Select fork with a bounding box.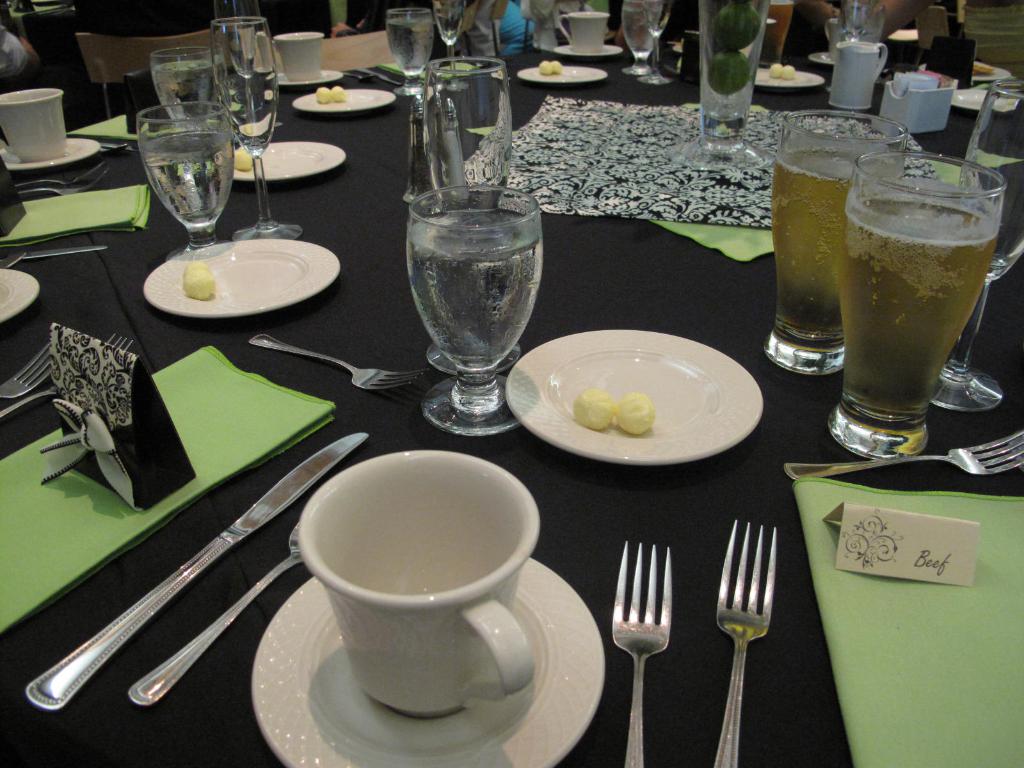
detection(248, 331, 432, 390).
